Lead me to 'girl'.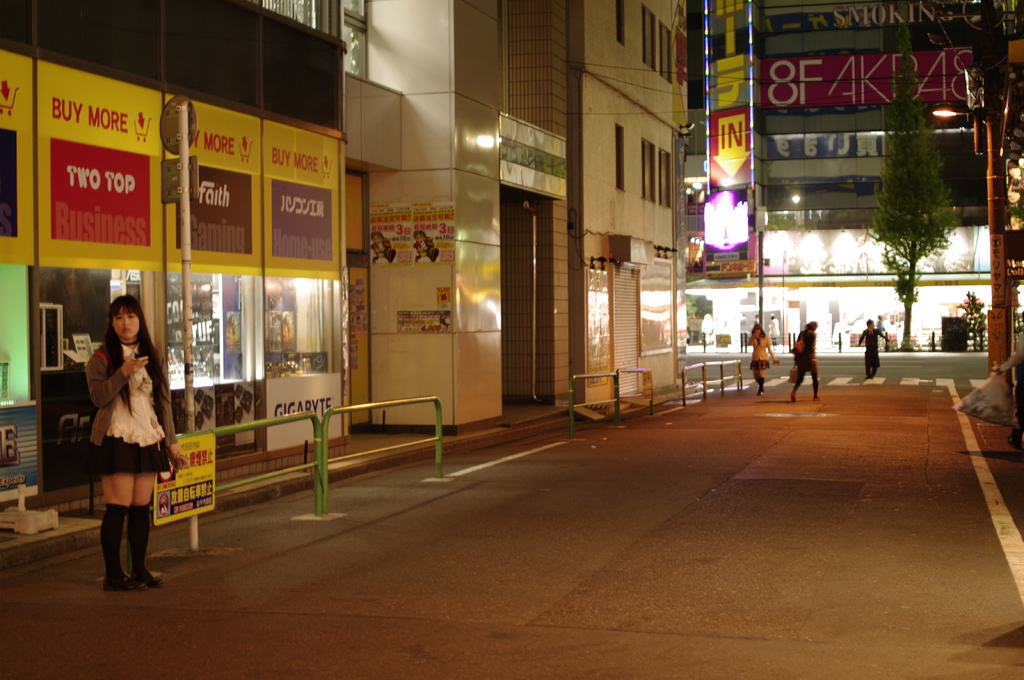
Lead to bbox=(87, 288, 187, 594).
